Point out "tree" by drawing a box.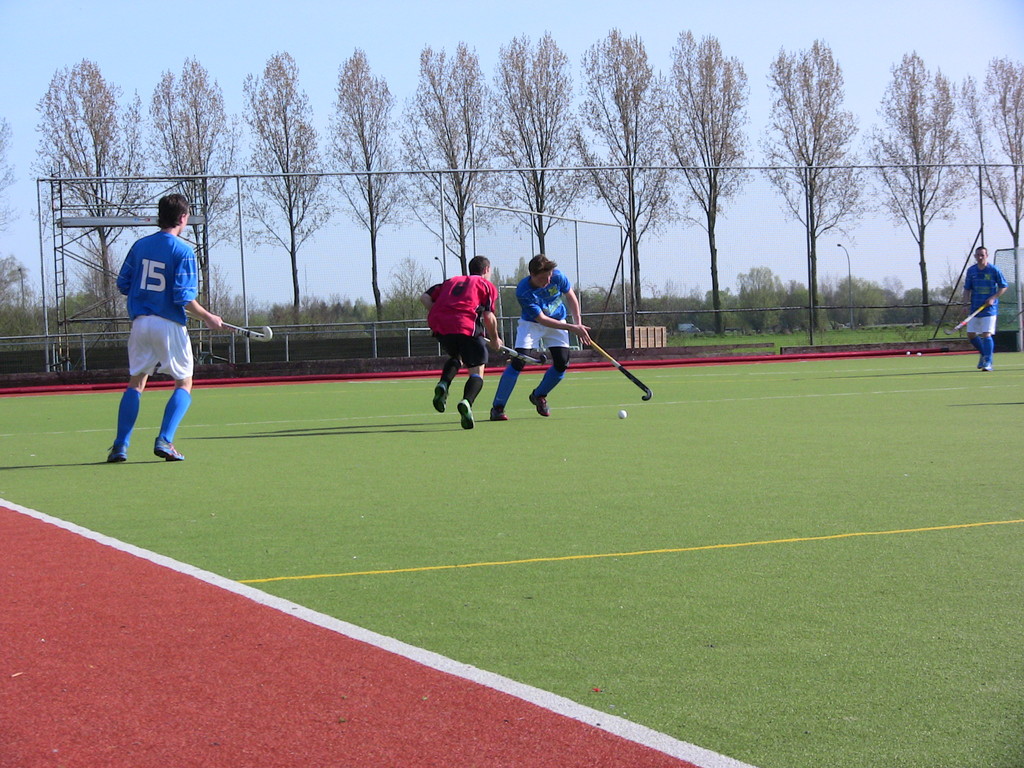
<region>321, 36, 407, 328</region>.
